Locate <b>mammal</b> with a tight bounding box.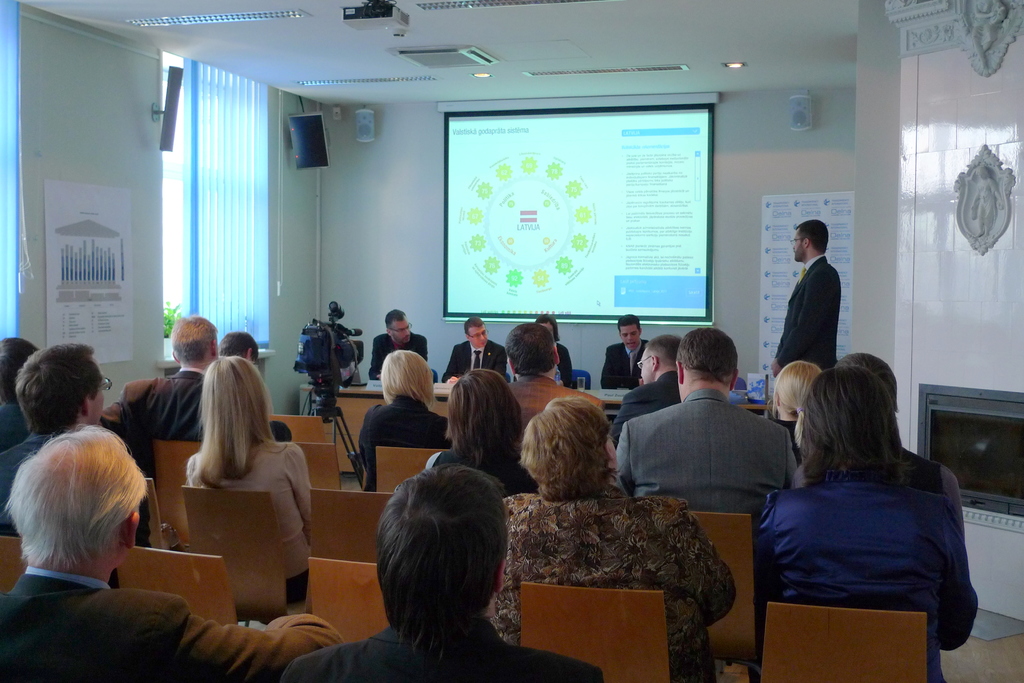
select_region(533, 316, 578, 386).
